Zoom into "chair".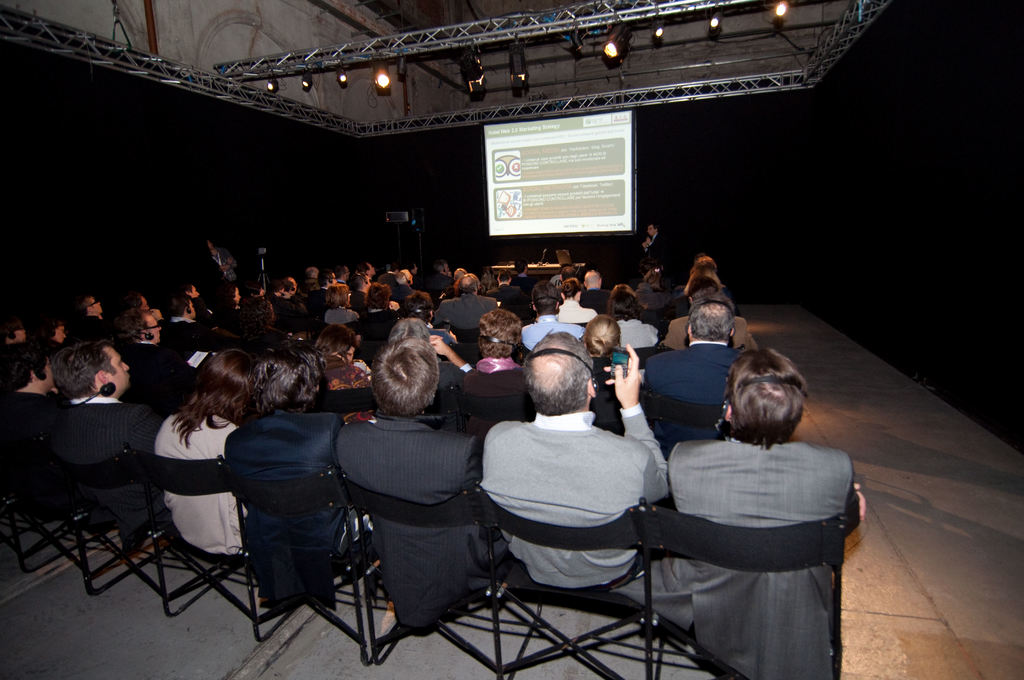
Zoom target: (left=636, top=502, right=844, bottom=679).
